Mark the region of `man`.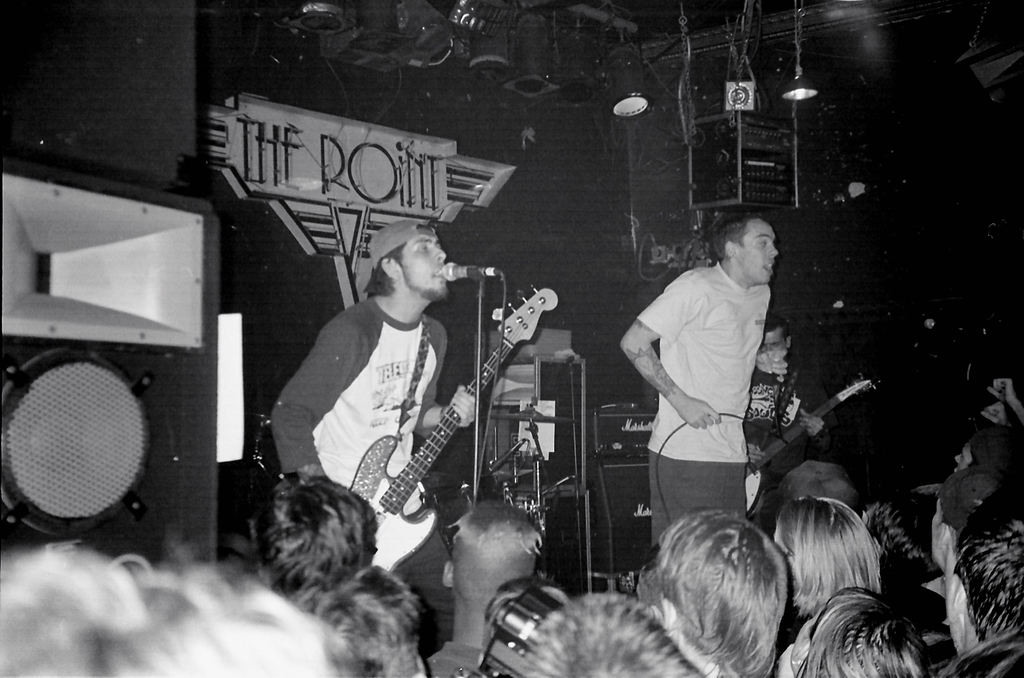
Region: box=[268, 217, 479, 658].
